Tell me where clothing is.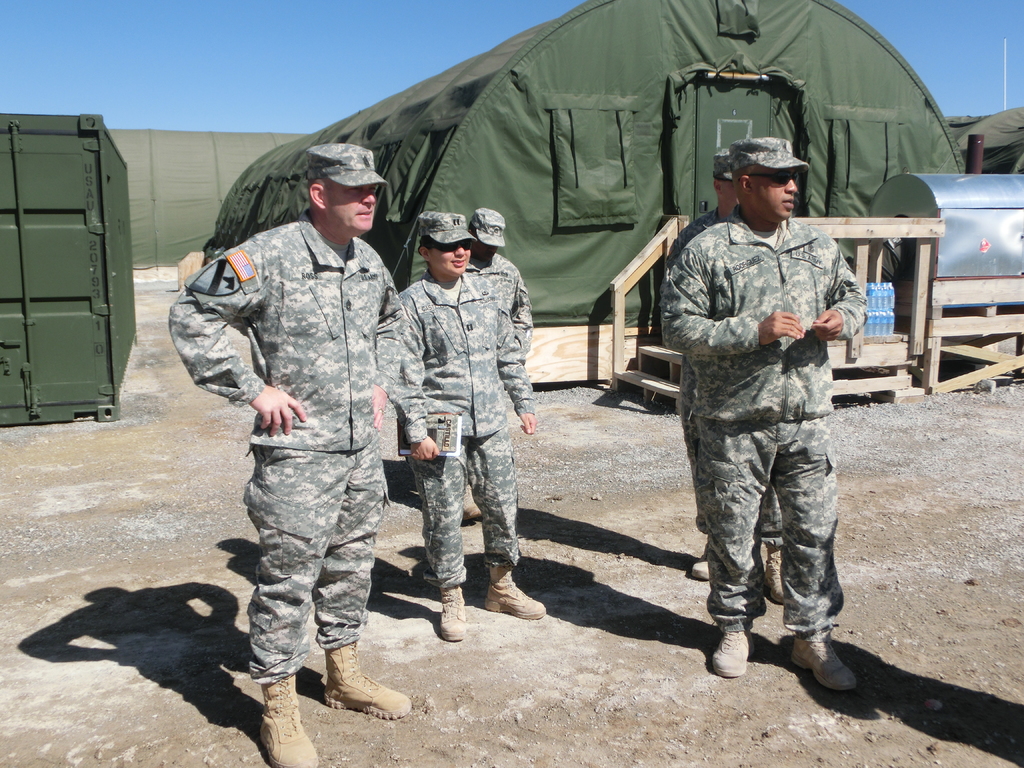
clothing is at pyautogui.locateOnScreen(467, 255, 529, 338).
